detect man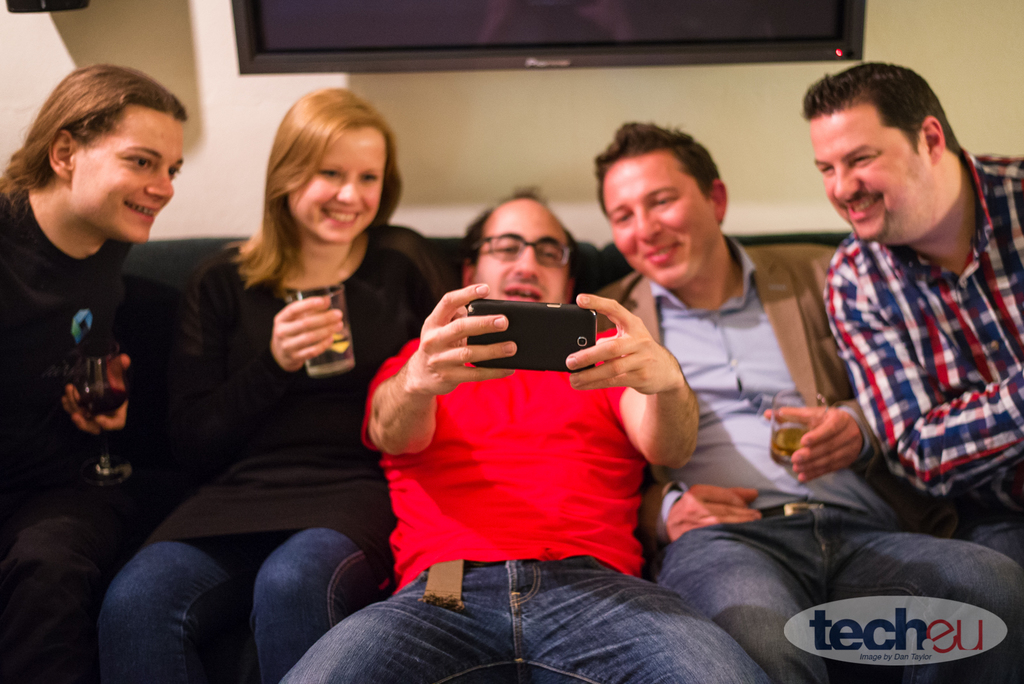
0, 65, 191, 683
